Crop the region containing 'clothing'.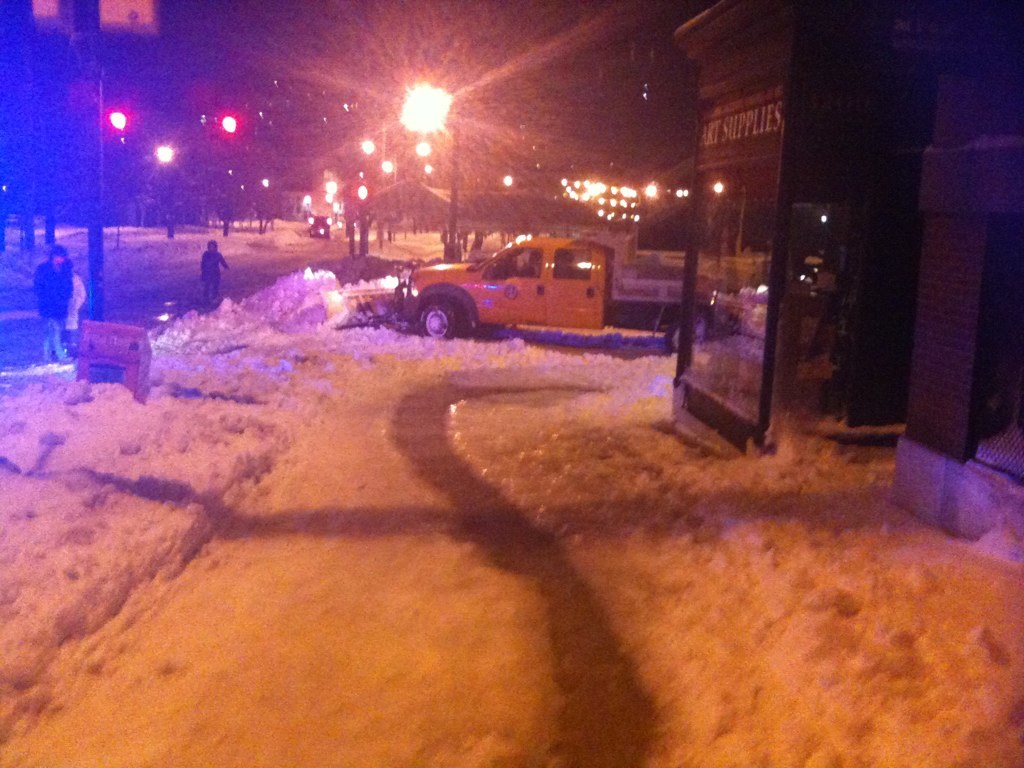
Crop region: [left=202, top=243, right=224, bottom=312].
